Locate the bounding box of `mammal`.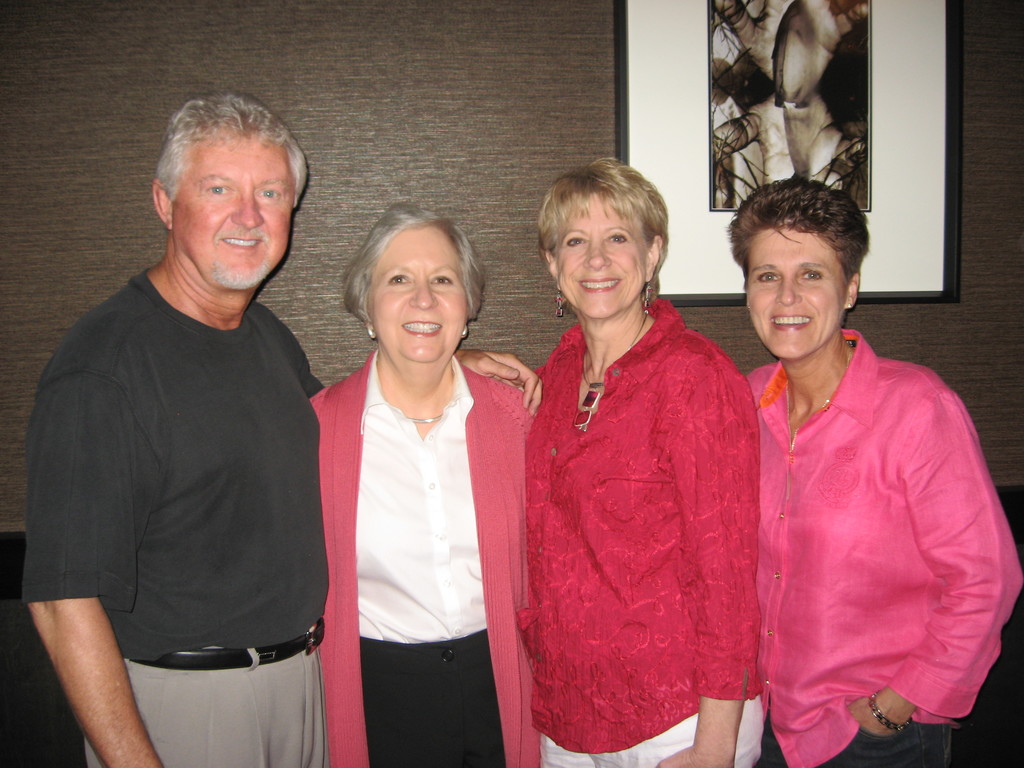
Bounding box: pyautogui.locateOnScreen(313, 200, 541, 767).
